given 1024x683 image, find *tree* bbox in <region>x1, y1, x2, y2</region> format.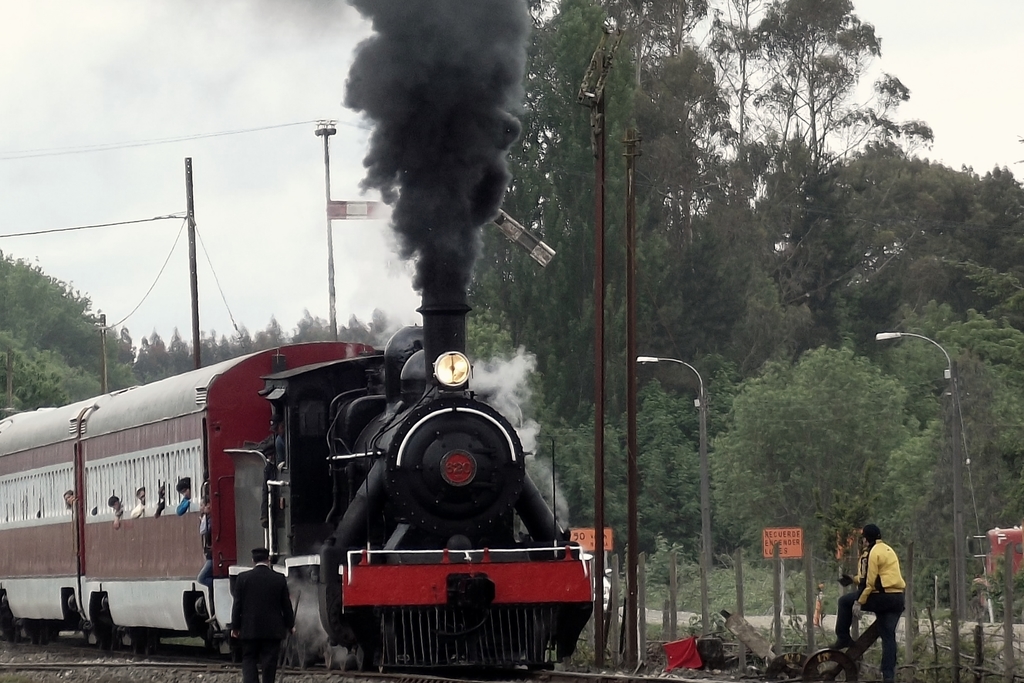
<region>829, 115, 1023, 404</region>.
